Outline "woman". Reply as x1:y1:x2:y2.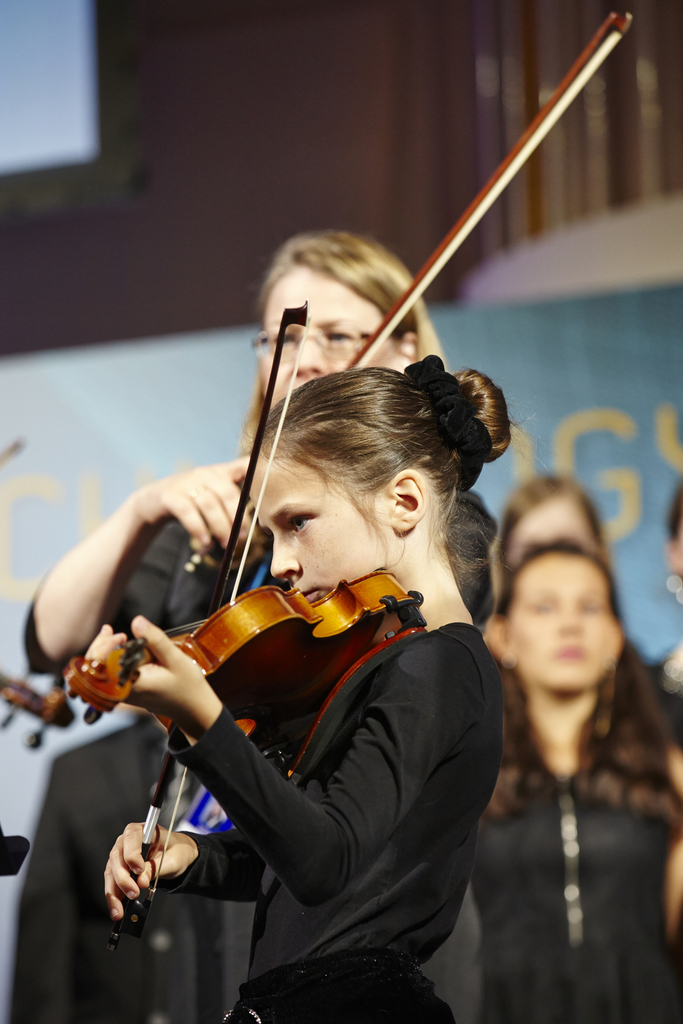
20:230:505:741.
